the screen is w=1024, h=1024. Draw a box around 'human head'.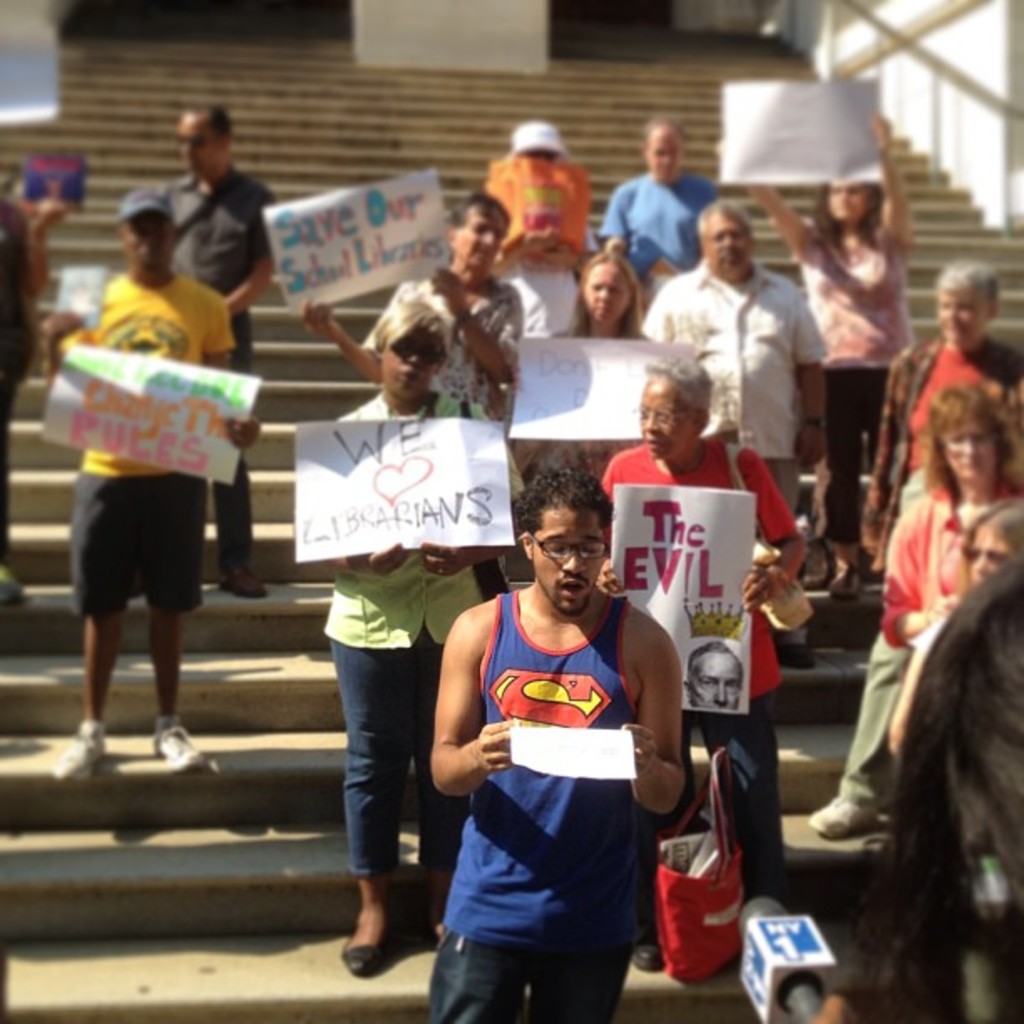
<region>929, 387, 1016, 490</region>.
